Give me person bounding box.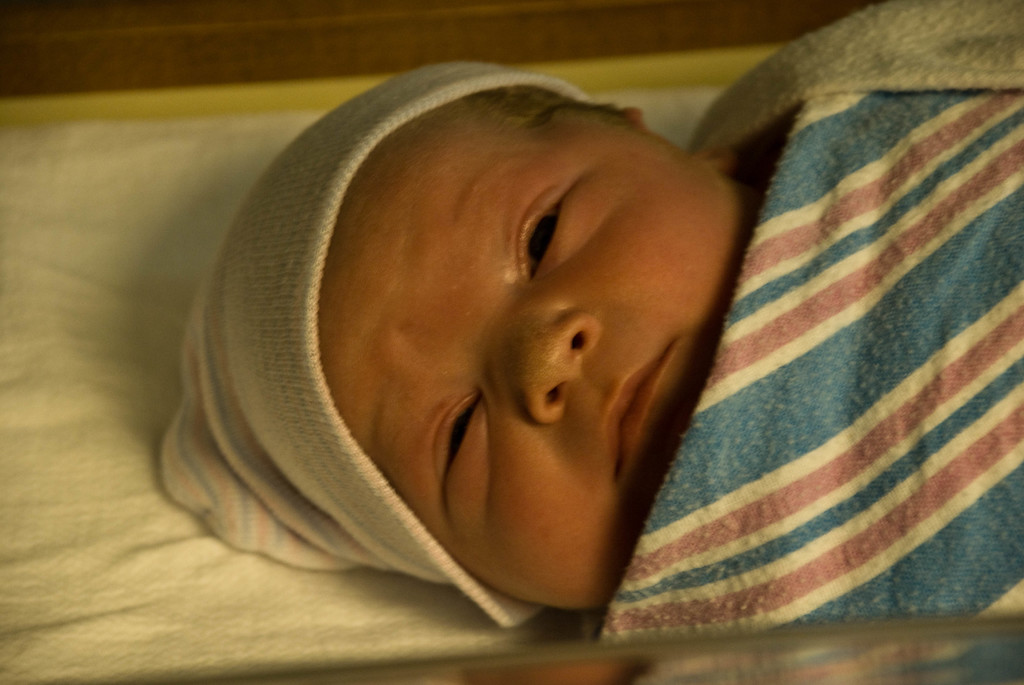
select_region(159, 0, 1023, 643).
